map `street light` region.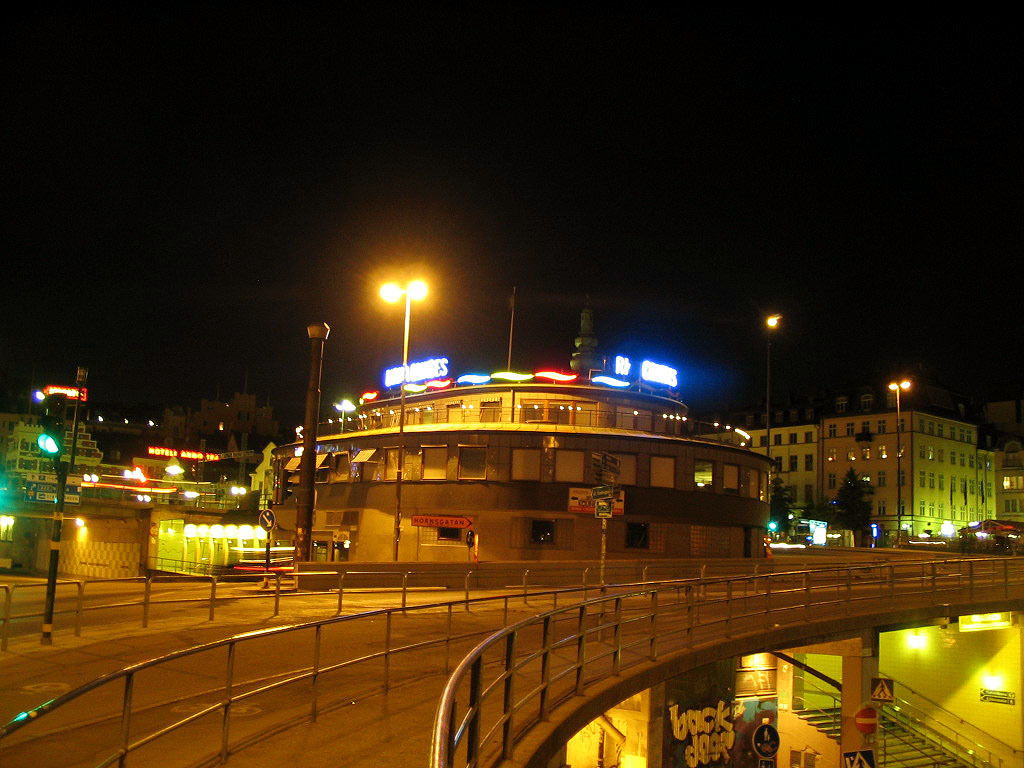
Mapped to bbox(760, 310, 780, 464).
